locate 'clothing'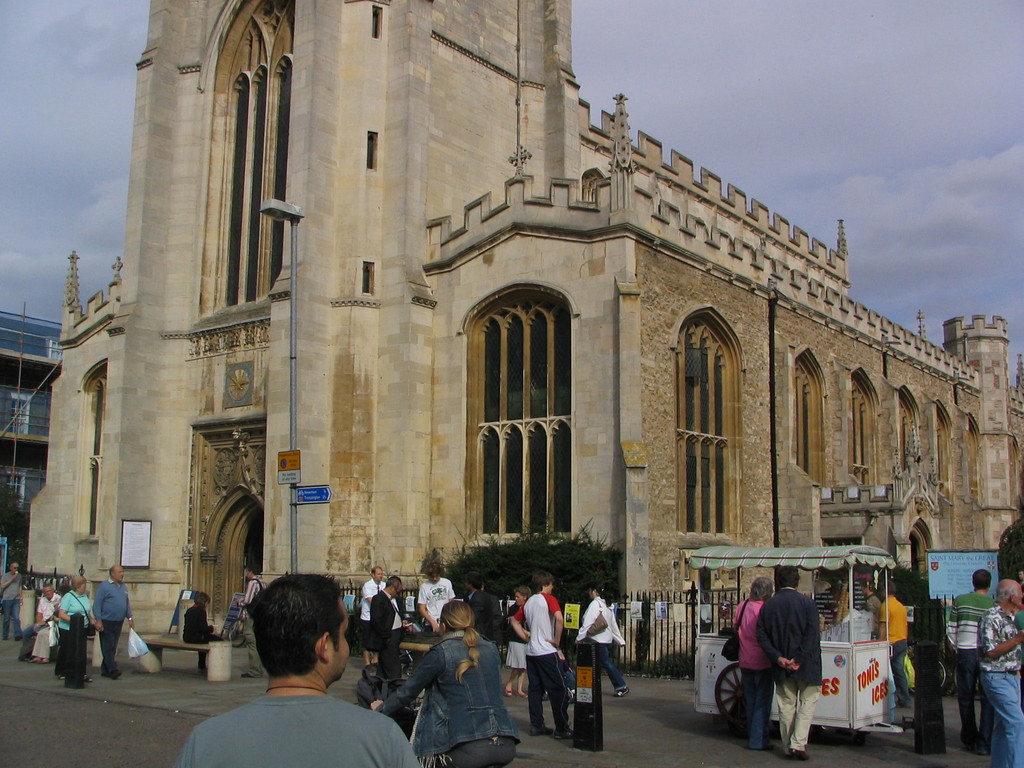
(x1=372, y1=585, x2=404, y2=691)
